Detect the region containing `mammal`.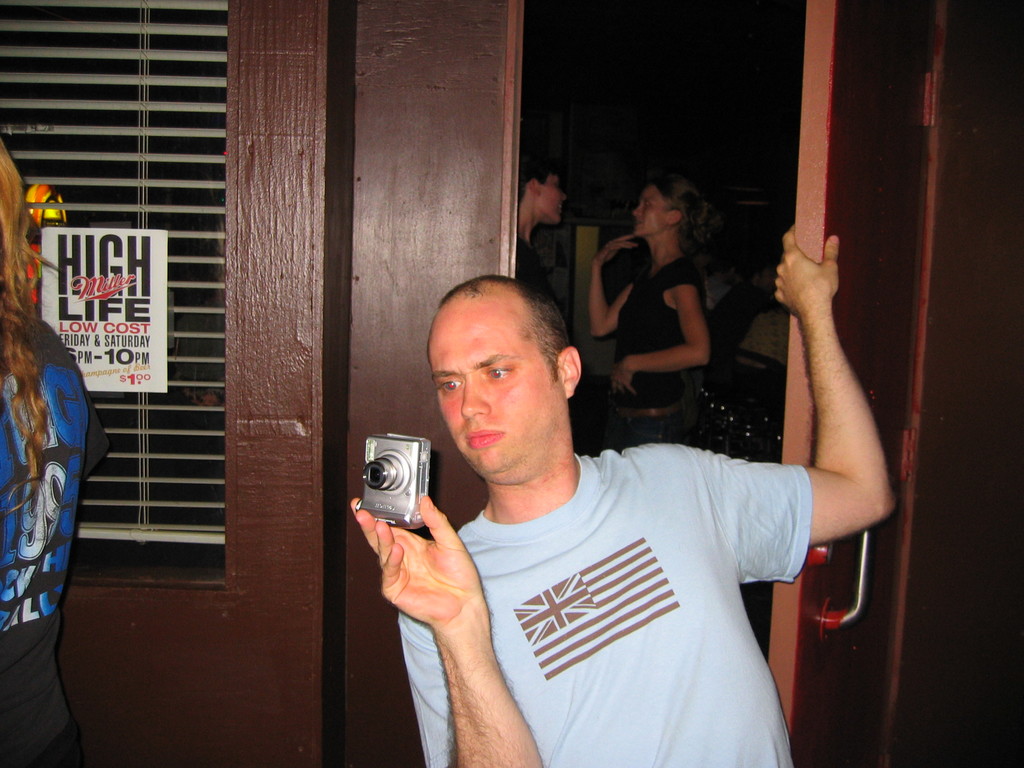
(x1=520, y1=156, x2=567, y2=294).
